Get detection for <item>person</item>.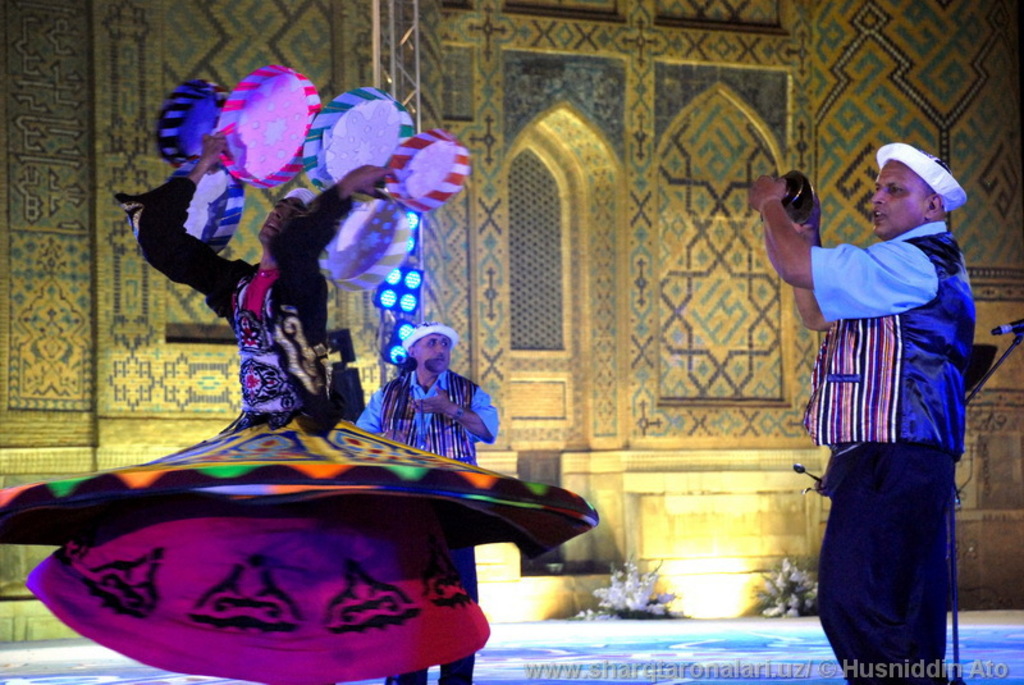
Detection: [x1=750, y1=141, x2=969, y2=684].
